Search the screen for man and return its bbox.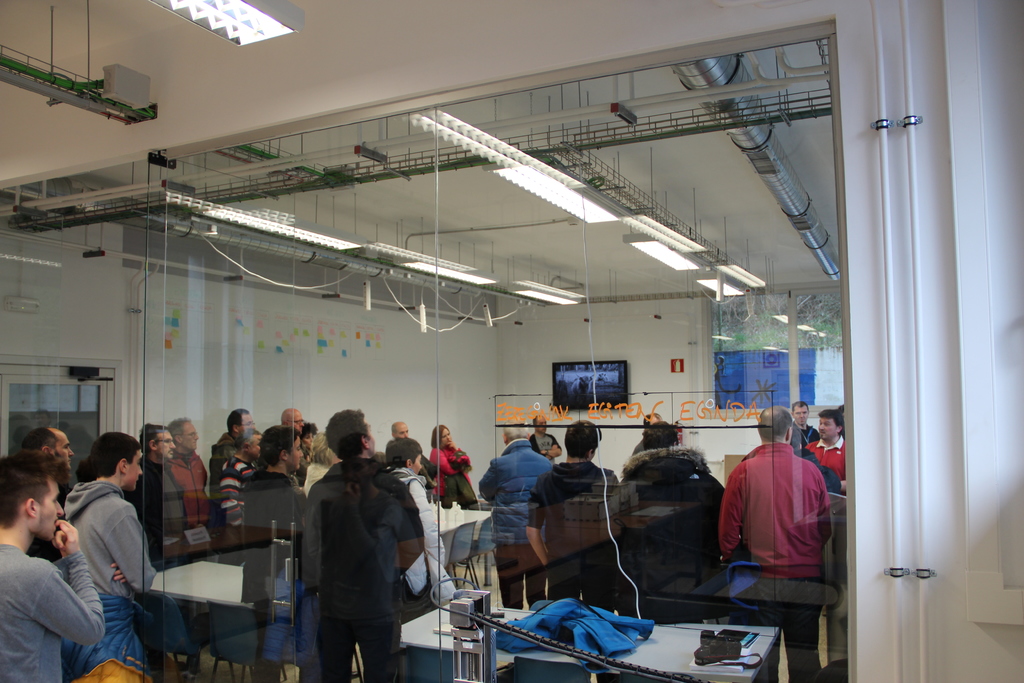
Found: {"x1": 0, "y1": 449, "x2": 107, "y2": 680}.
